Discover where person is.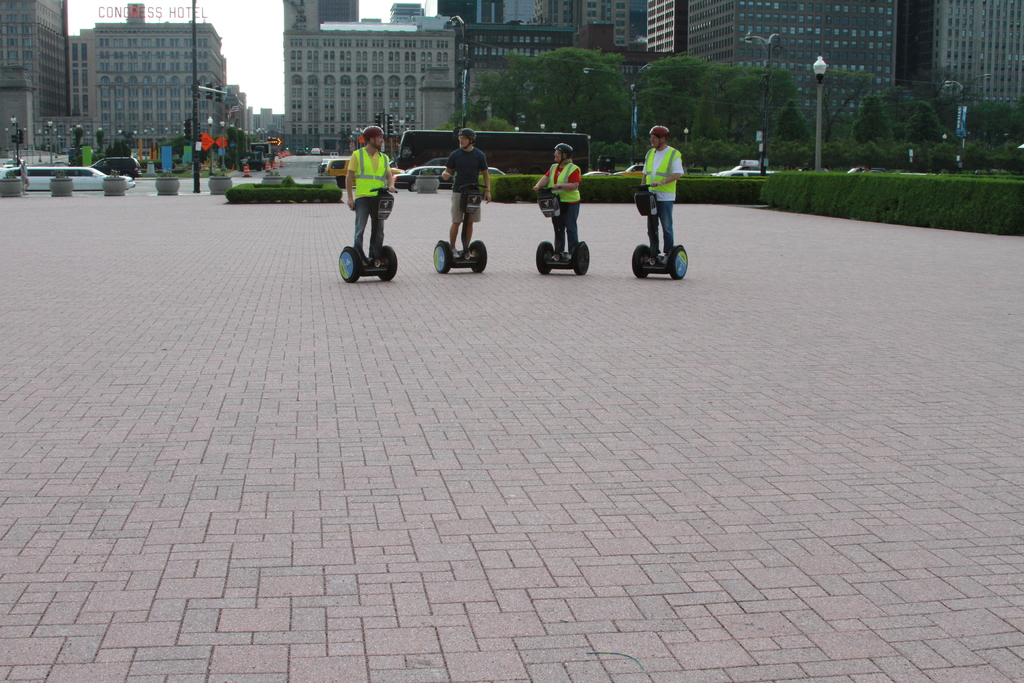
Discovered at l=535, t=141, r=578, b=251.
